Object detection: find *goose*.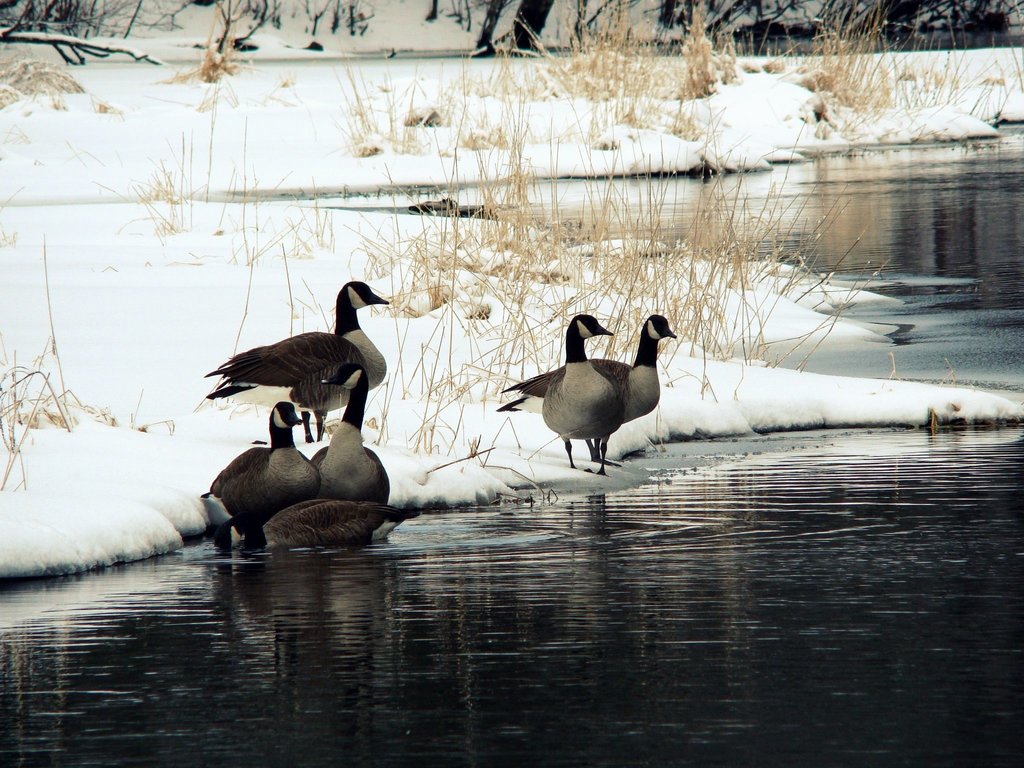
{"left": 509, "top": 317, "right": 664, "bottom": 458}.
